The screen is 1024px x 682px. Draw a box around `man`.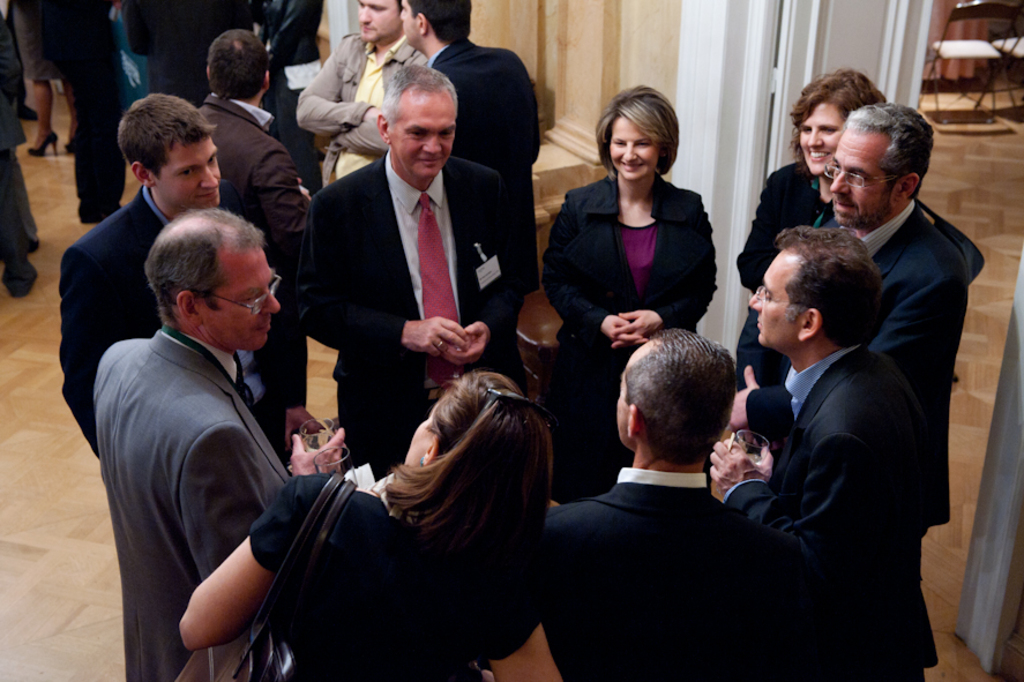
(left=296, top=0, right=425, bottom=187).
